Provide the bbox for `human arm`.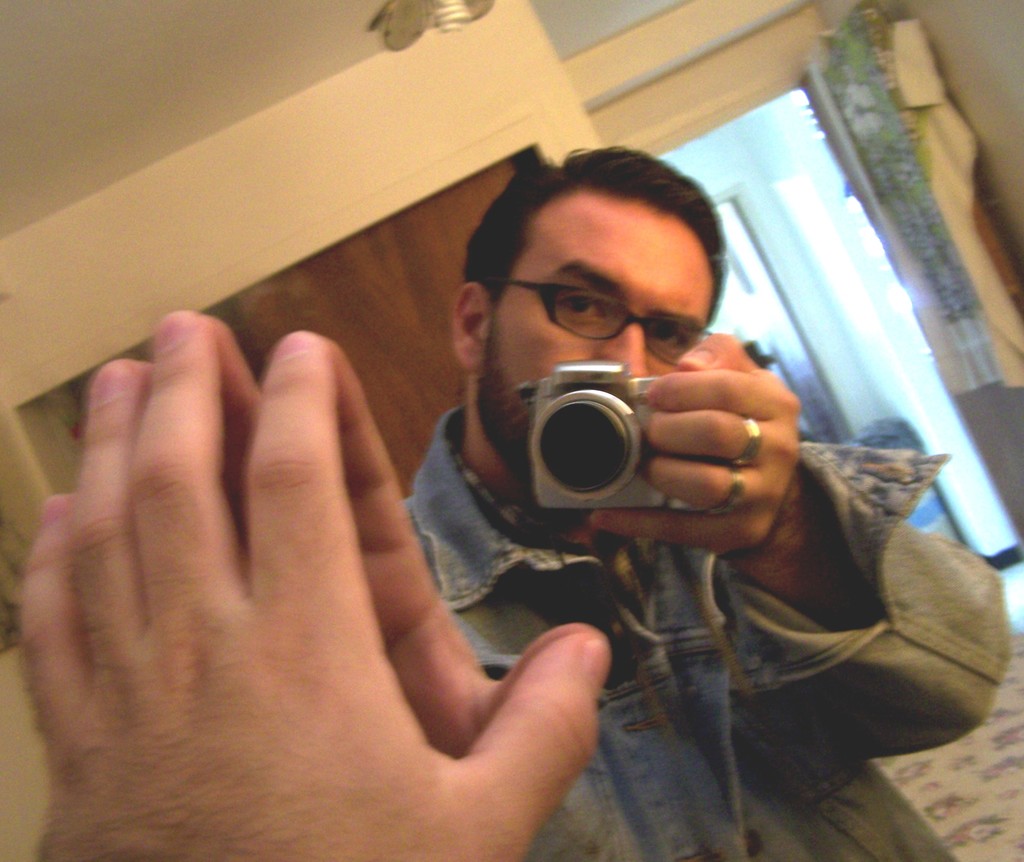
<box>542,349,956,787</box>.
